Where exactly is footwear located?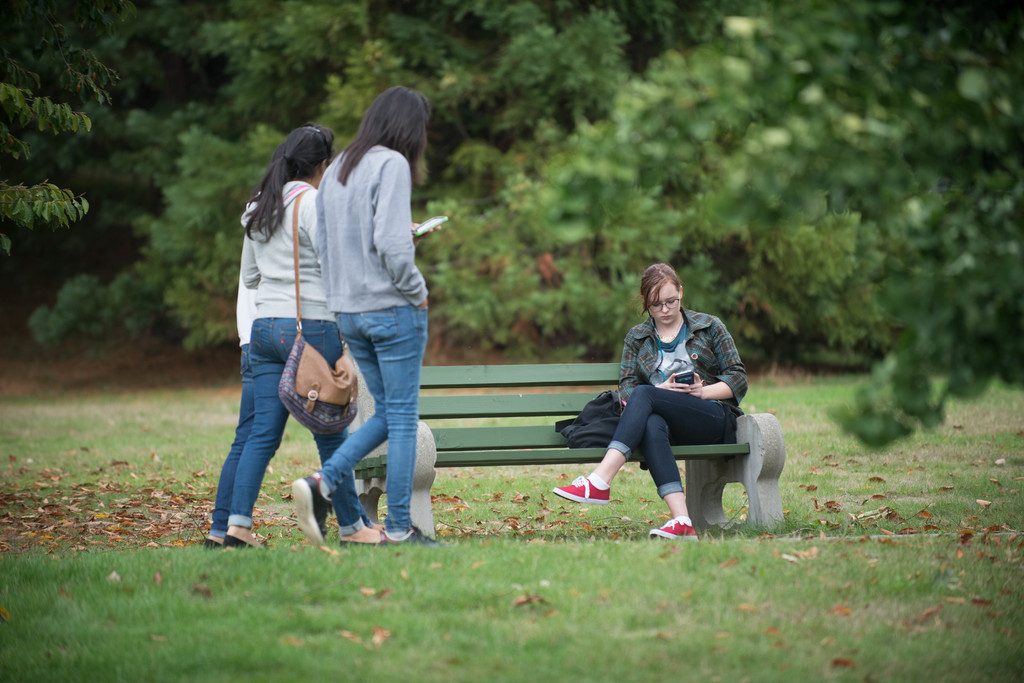
Its bounding box is BBox(289, 475, 330, 556).
